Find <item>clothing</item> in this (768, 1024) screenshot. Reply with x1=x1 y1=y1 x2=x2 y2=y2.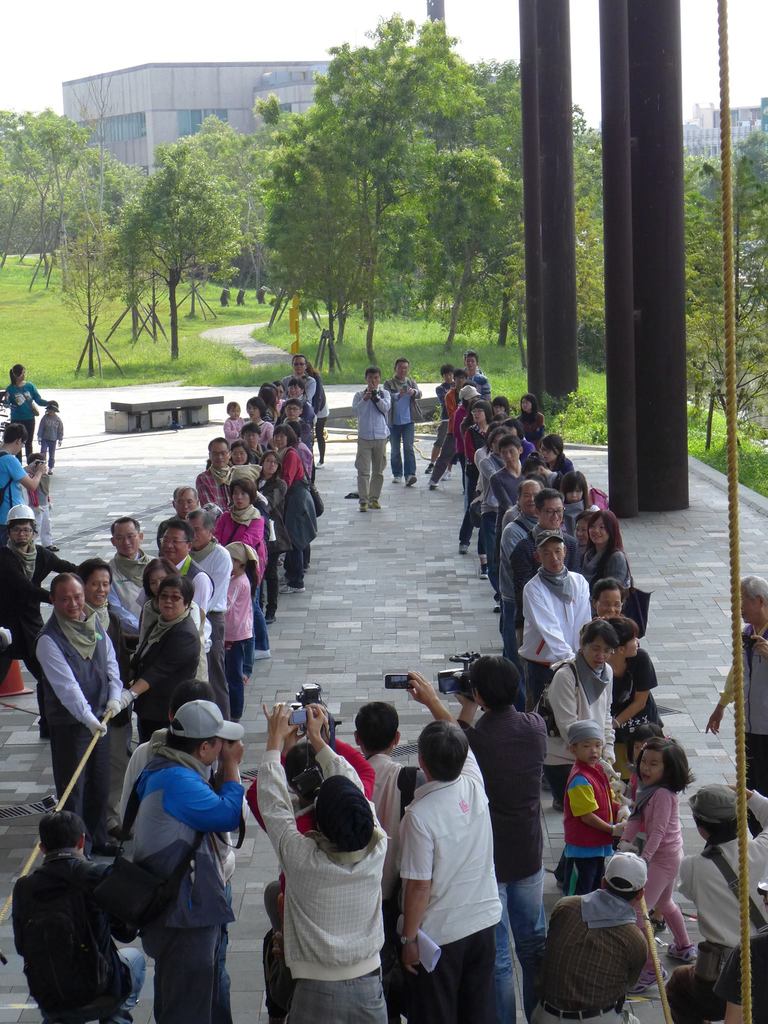
x1=396 y1=372 x2=420 y2=476.
